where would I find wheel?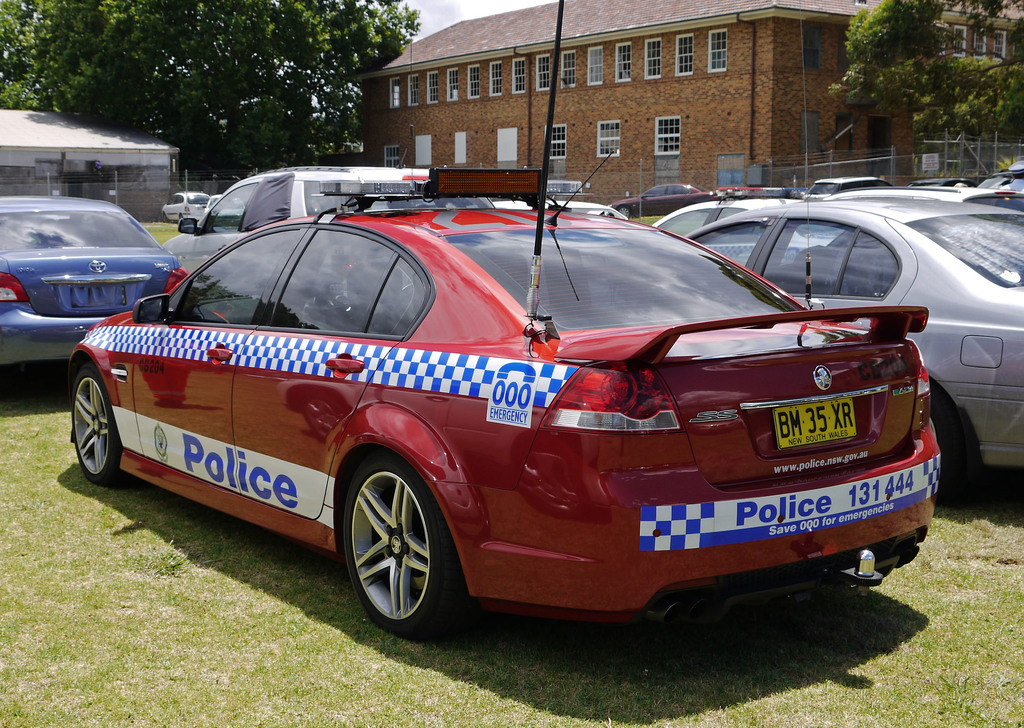
At detection(70, 366, 135, 489).
